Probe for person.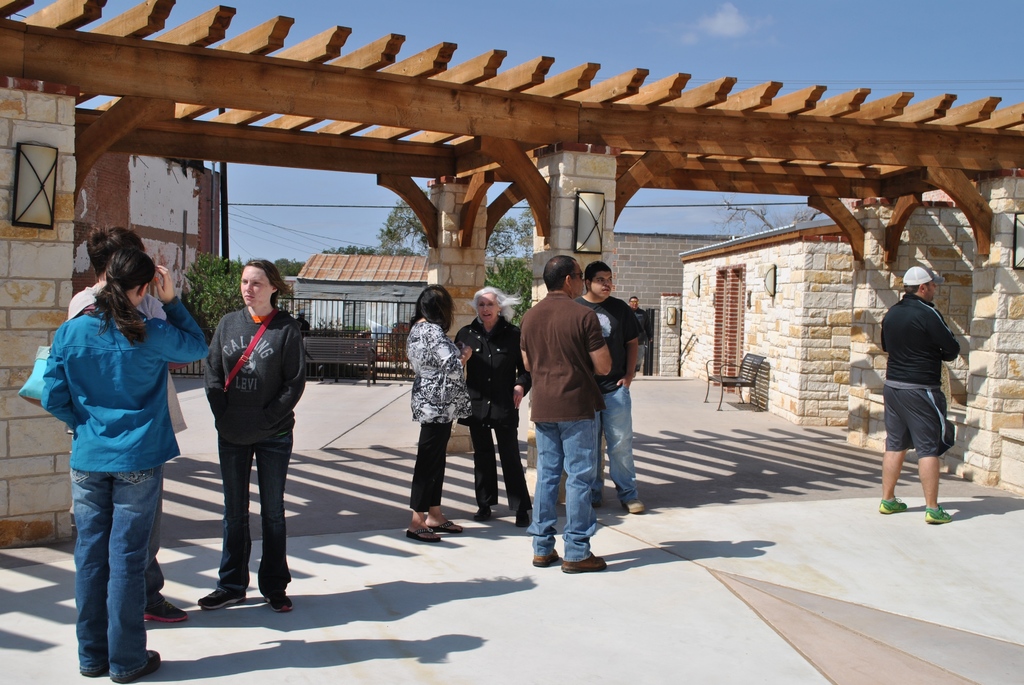
Probe result: pyautogui.locateOnScreen(42, 249, 212, 683).
